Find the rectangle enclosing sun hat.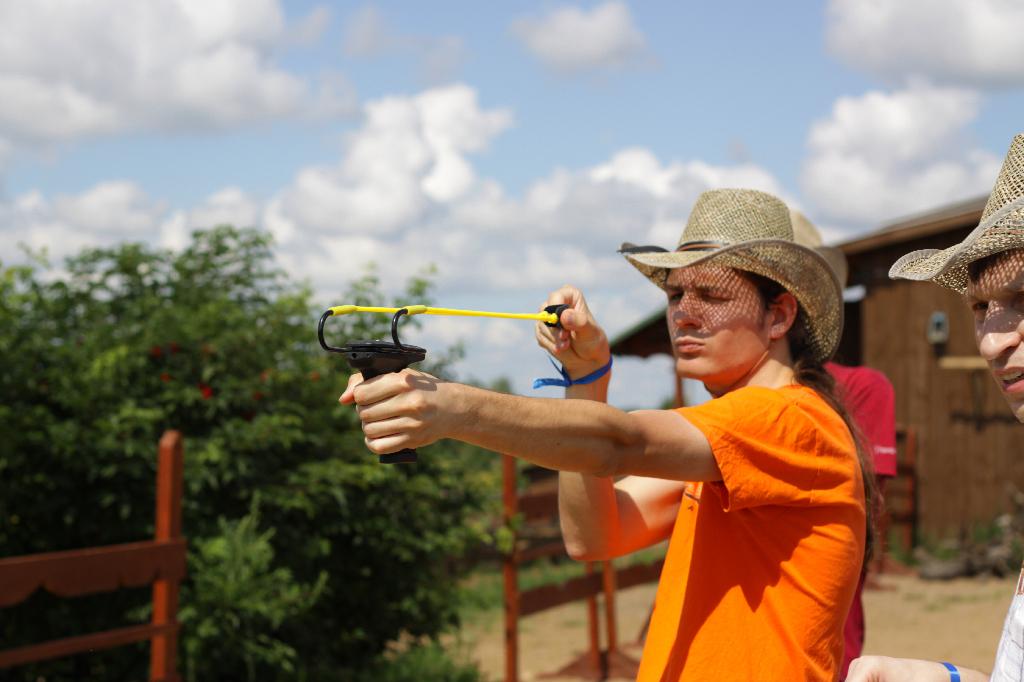
[left=621, top=183, right=841, bottom=373].
